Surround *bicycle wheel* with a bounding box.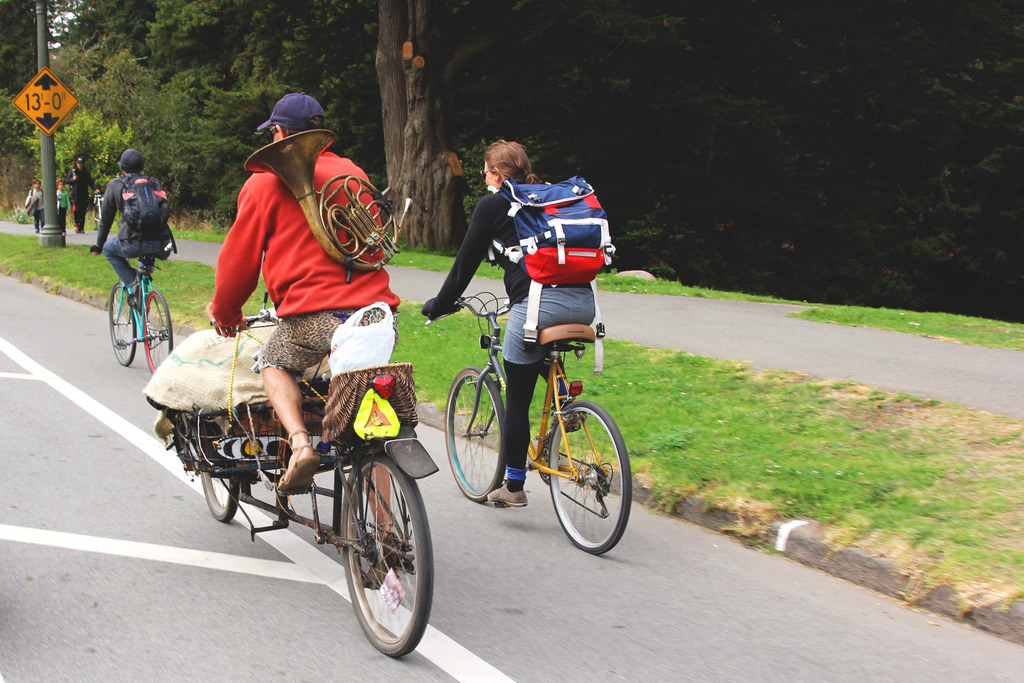
pyautogui.locateOnScreen(335, 453, 434, 660).
